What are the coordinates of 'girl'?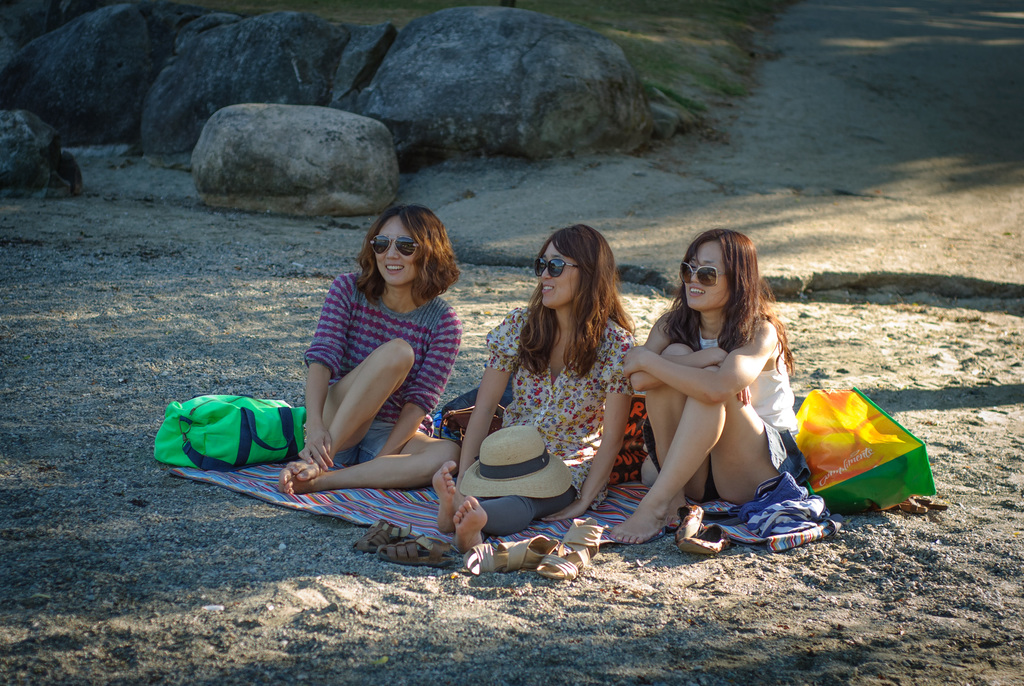
[left=280, top=210, right=456, bottom=501].
